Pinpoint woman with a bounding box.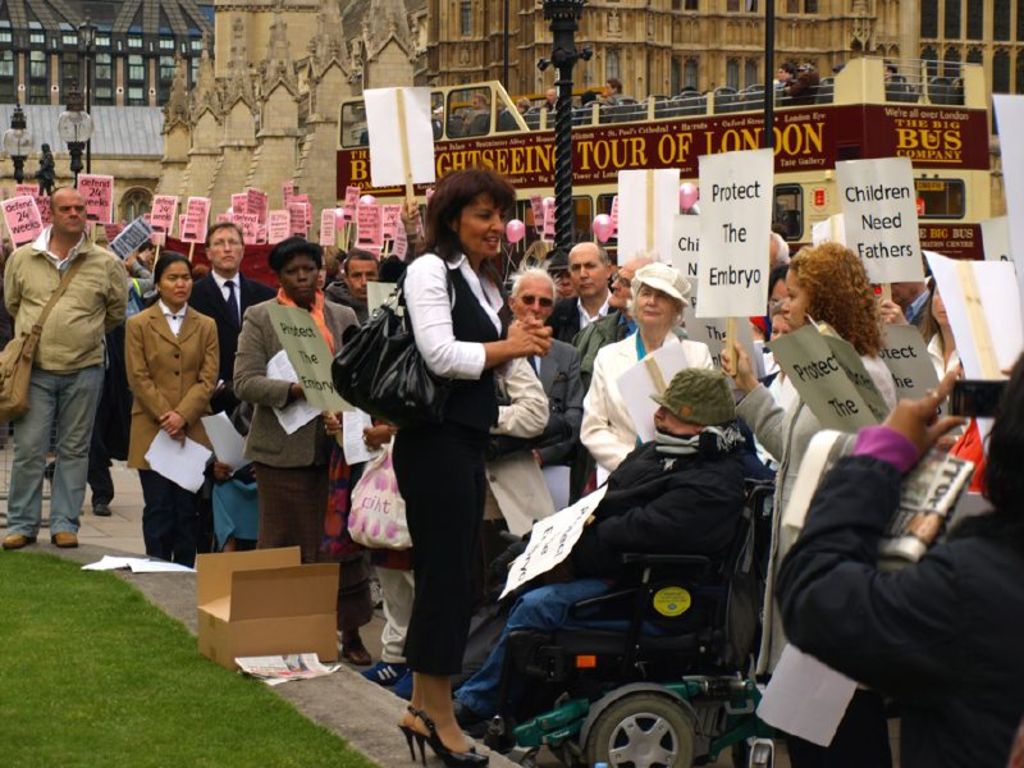
763/337/1023/767.
